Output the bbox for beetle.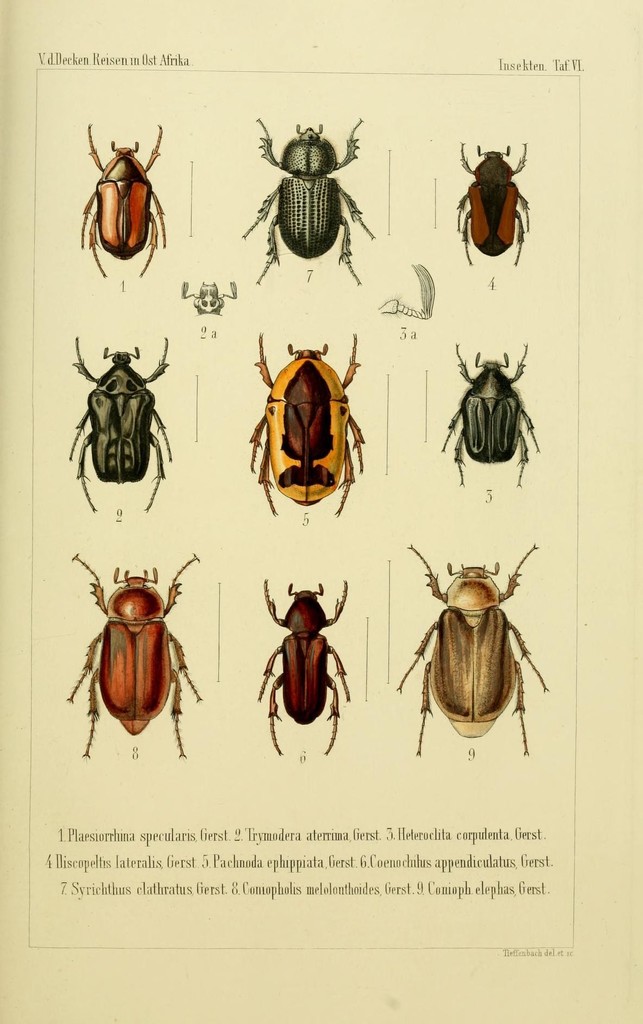
<box>386,545,545,758</box>.
